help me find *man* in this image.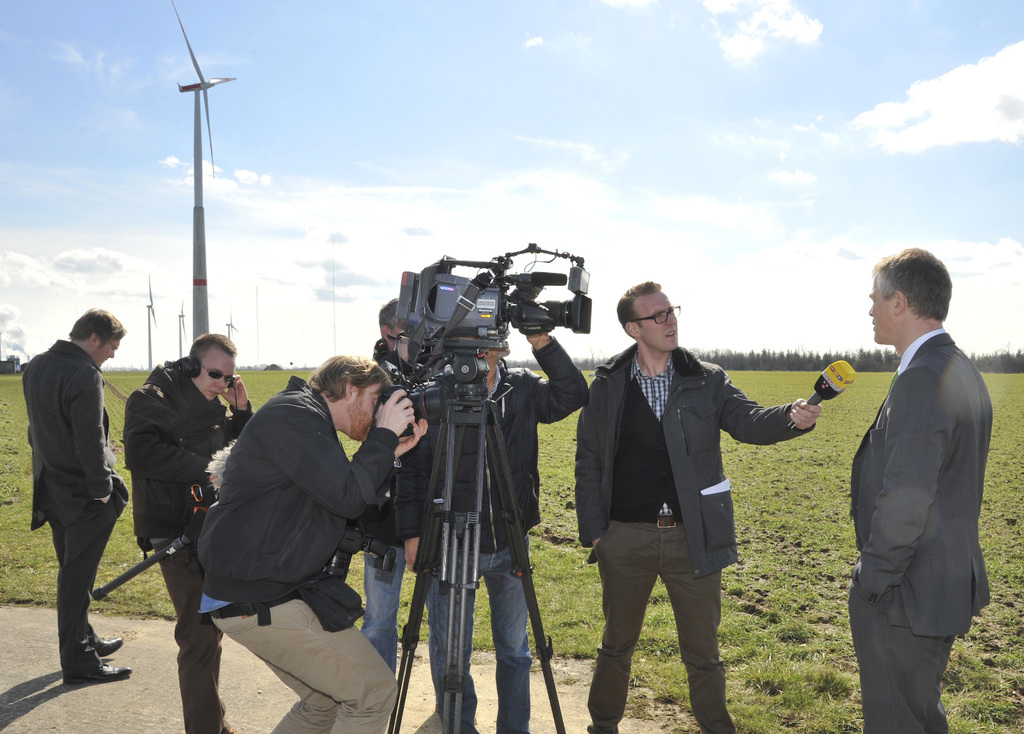
Found it: box=[838, 244, 996, 733].
